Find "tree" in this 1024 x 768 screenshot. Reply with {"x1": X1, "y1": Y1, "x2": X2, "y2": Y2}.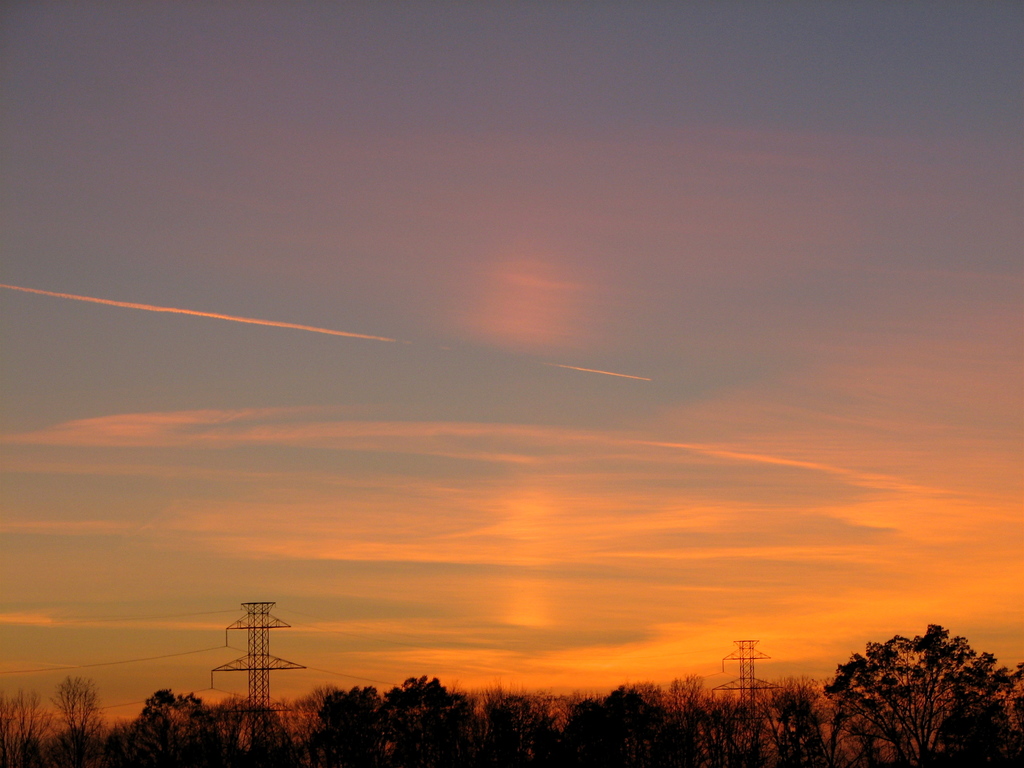
{"x1": 645, "y1": 669, "x2": 819, "y2": 764}.
